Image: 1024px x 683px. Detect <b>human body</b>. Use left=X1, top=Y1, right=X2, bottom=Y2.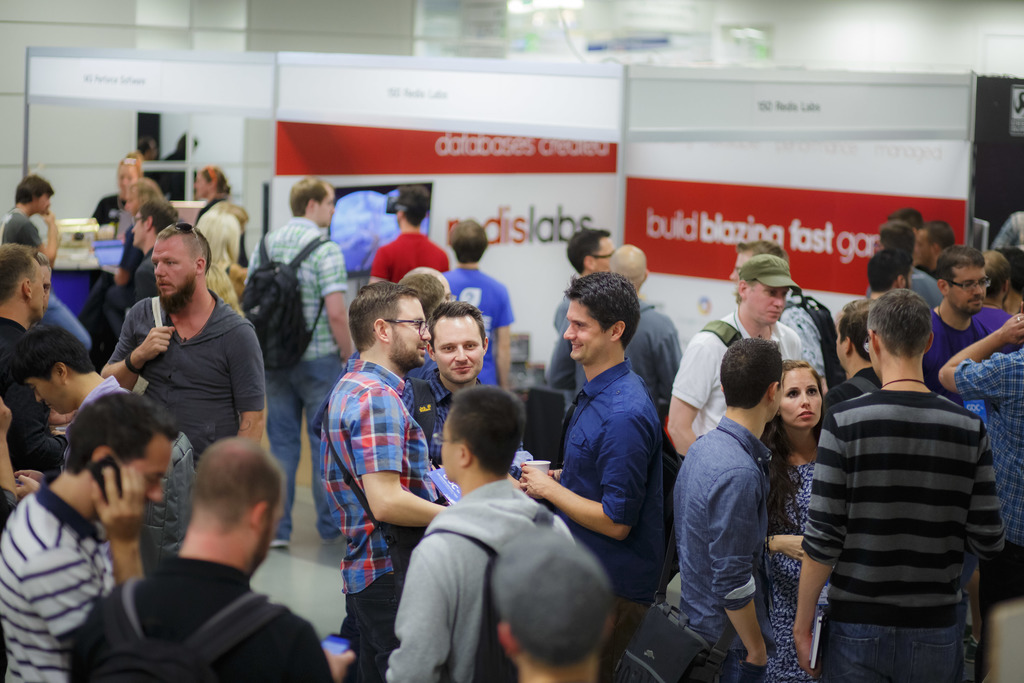
left=321, top=362, right=449, bottom=682.
